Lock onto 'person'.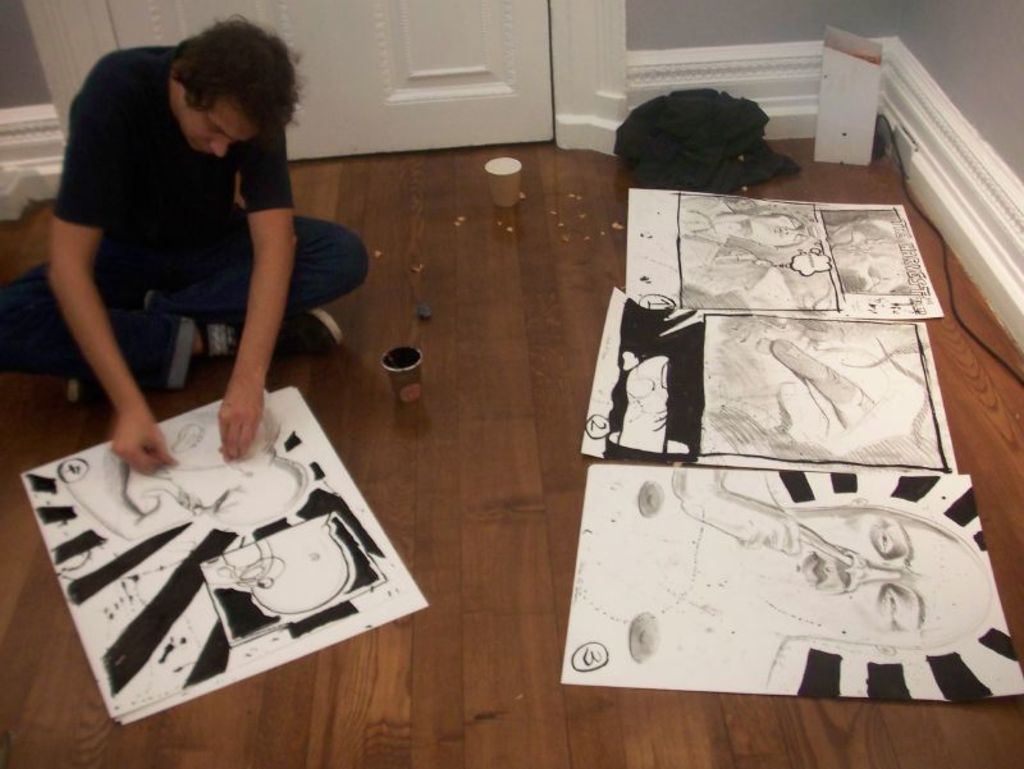
Locked: 678/197/815/299.
